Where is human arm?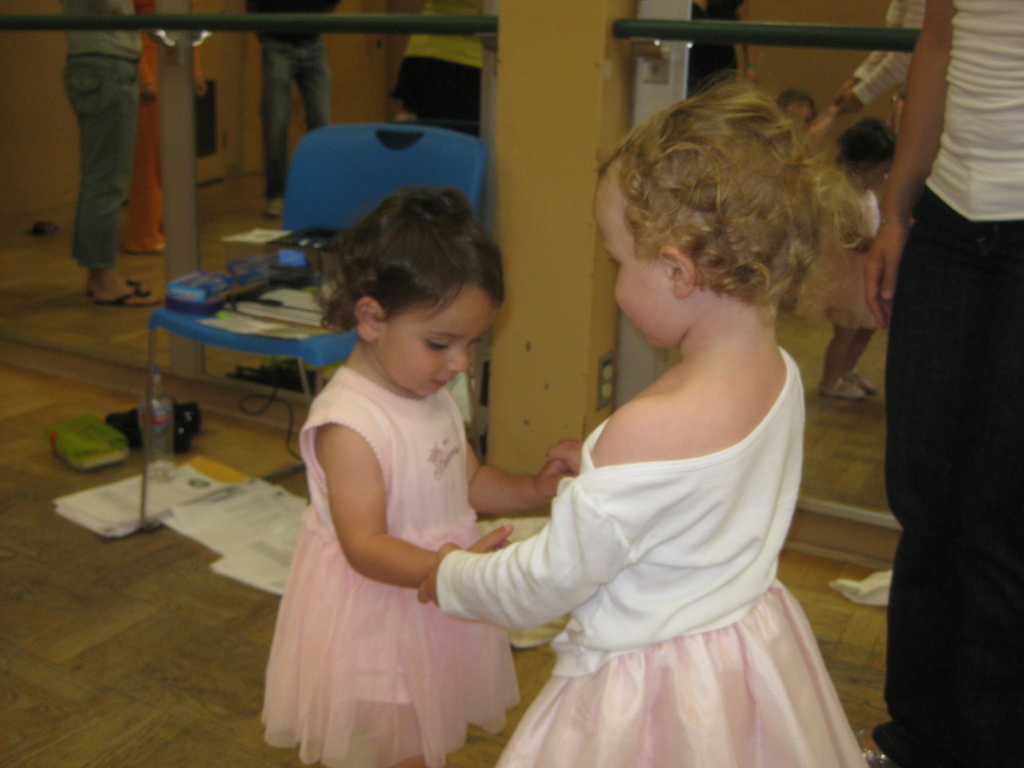
417 400 658 639.
